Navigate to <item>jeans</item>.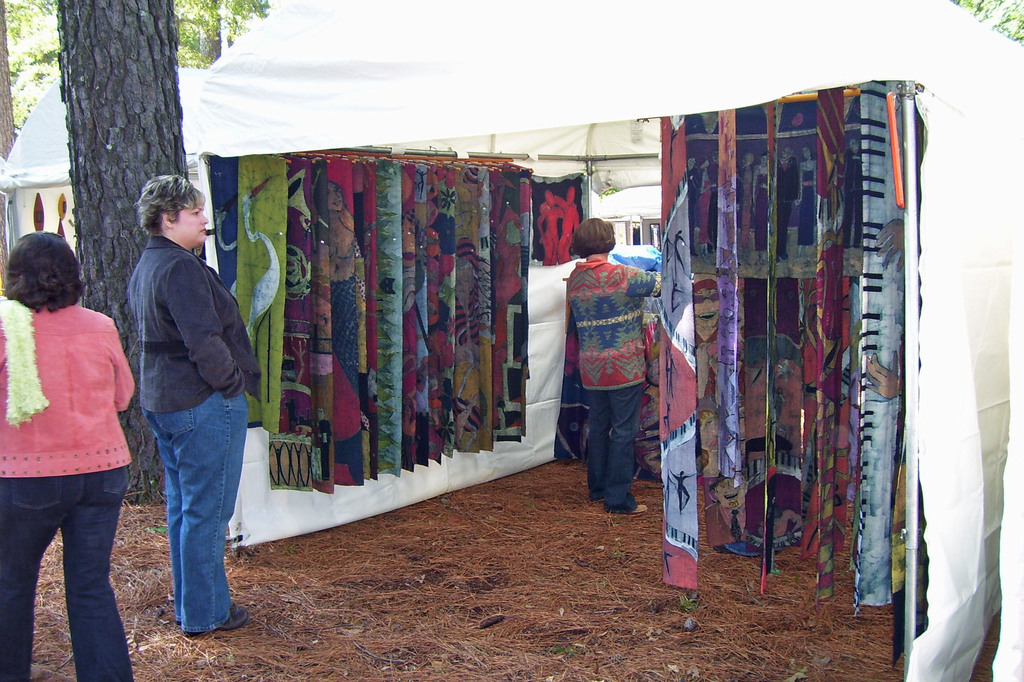
Navigation target: 588, 378, 646, 512.
